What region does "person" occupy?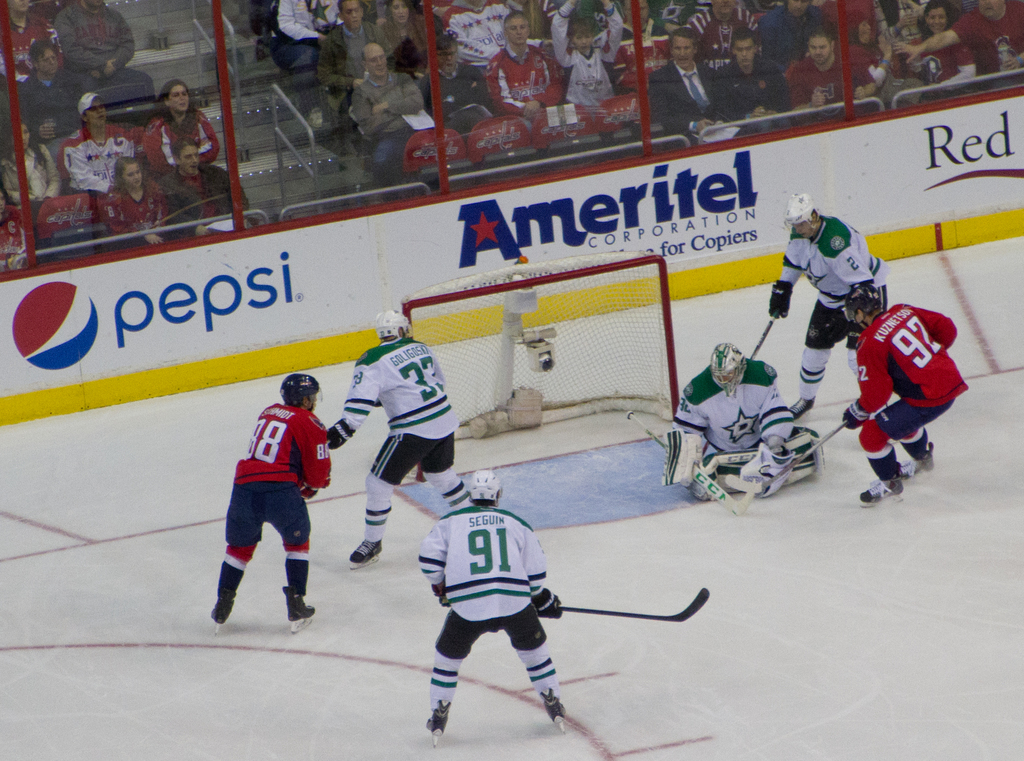
317:309:465:568.
